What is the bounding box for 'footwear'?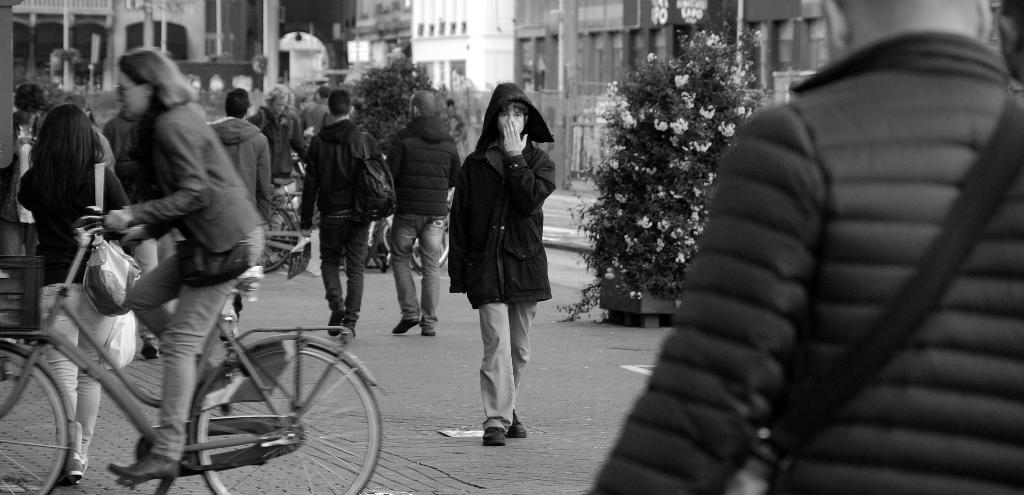
[504,411,528,439].
